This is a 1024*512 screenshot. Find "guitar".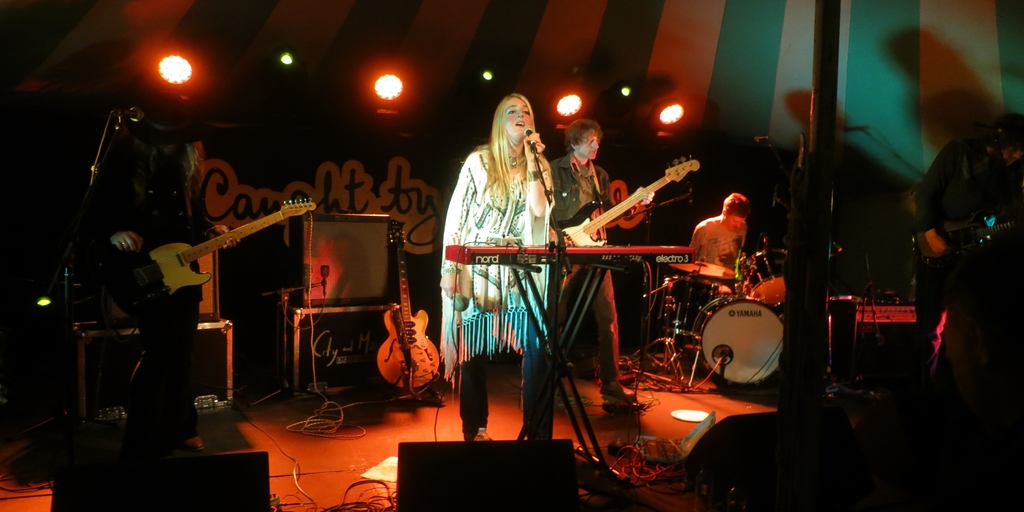
Bounding box: rect(551, 154, 699, 260).
